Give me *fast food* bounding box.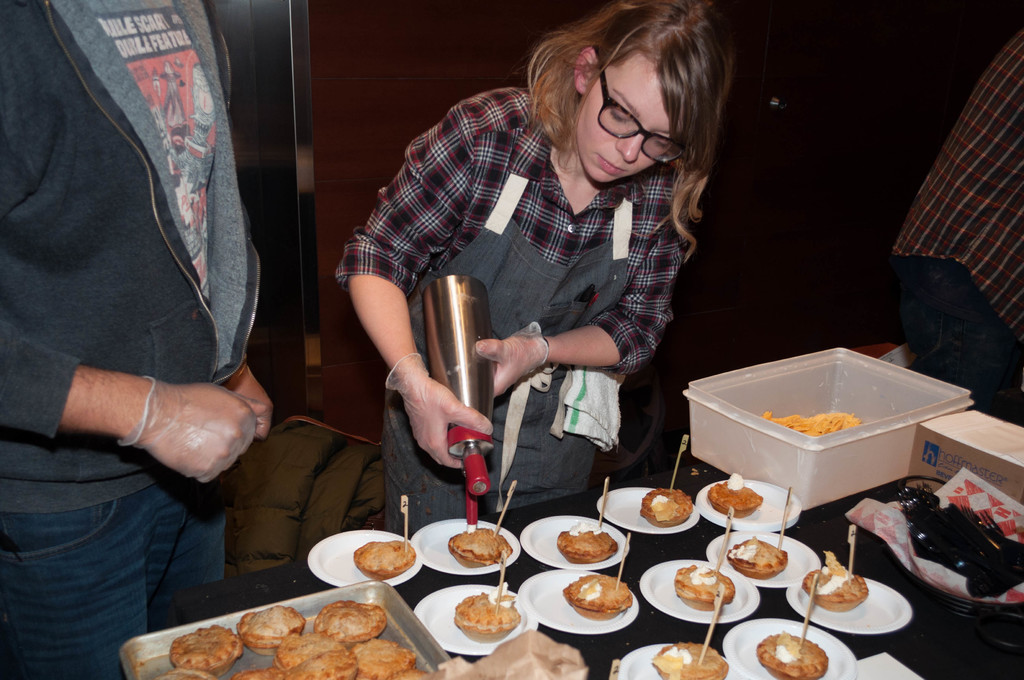
310/596/388/644.
